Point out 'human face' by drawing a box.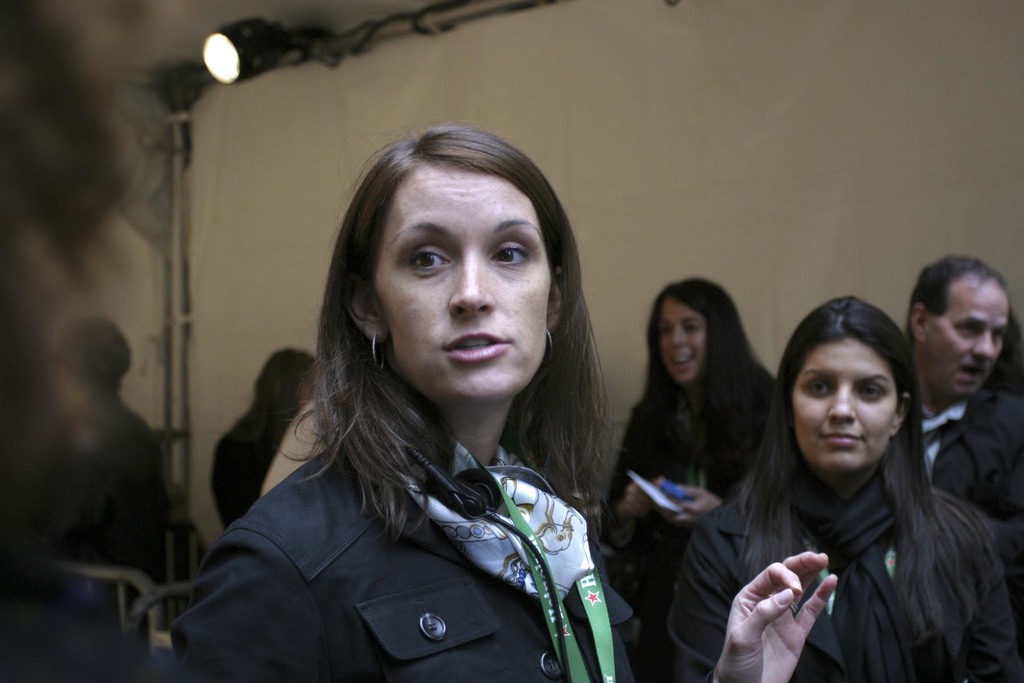
924, 277, 1009, 398.
